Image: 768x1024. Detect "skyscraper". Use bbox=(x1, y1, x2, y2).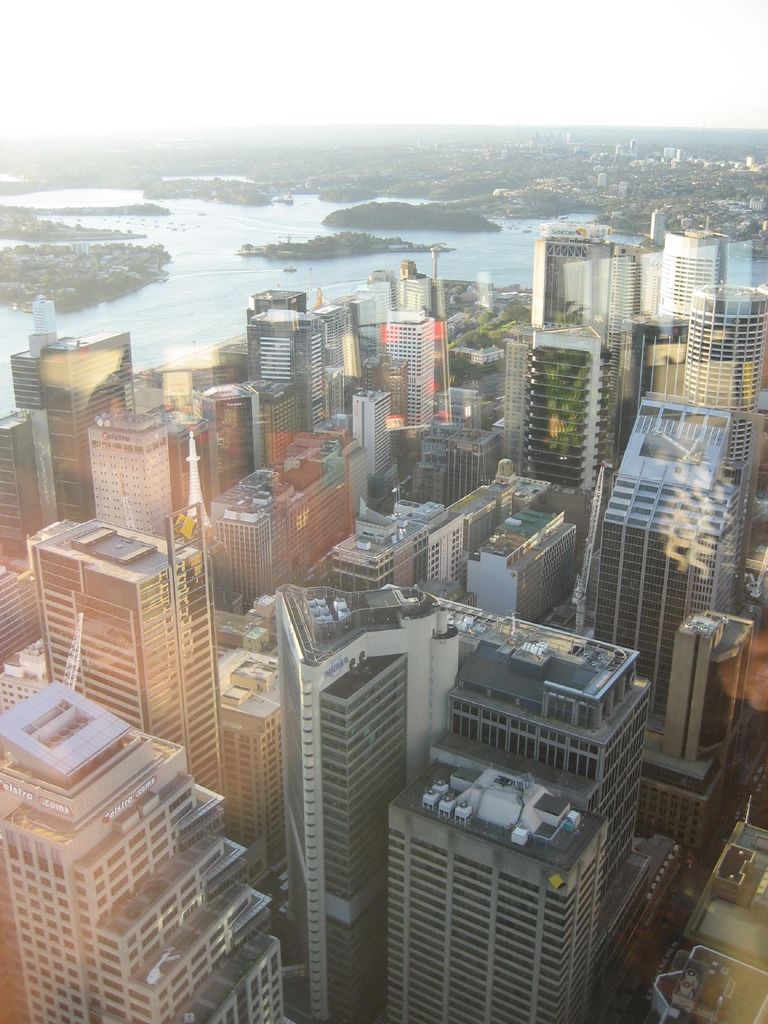
bbox=(64, 383, 188, 556).
